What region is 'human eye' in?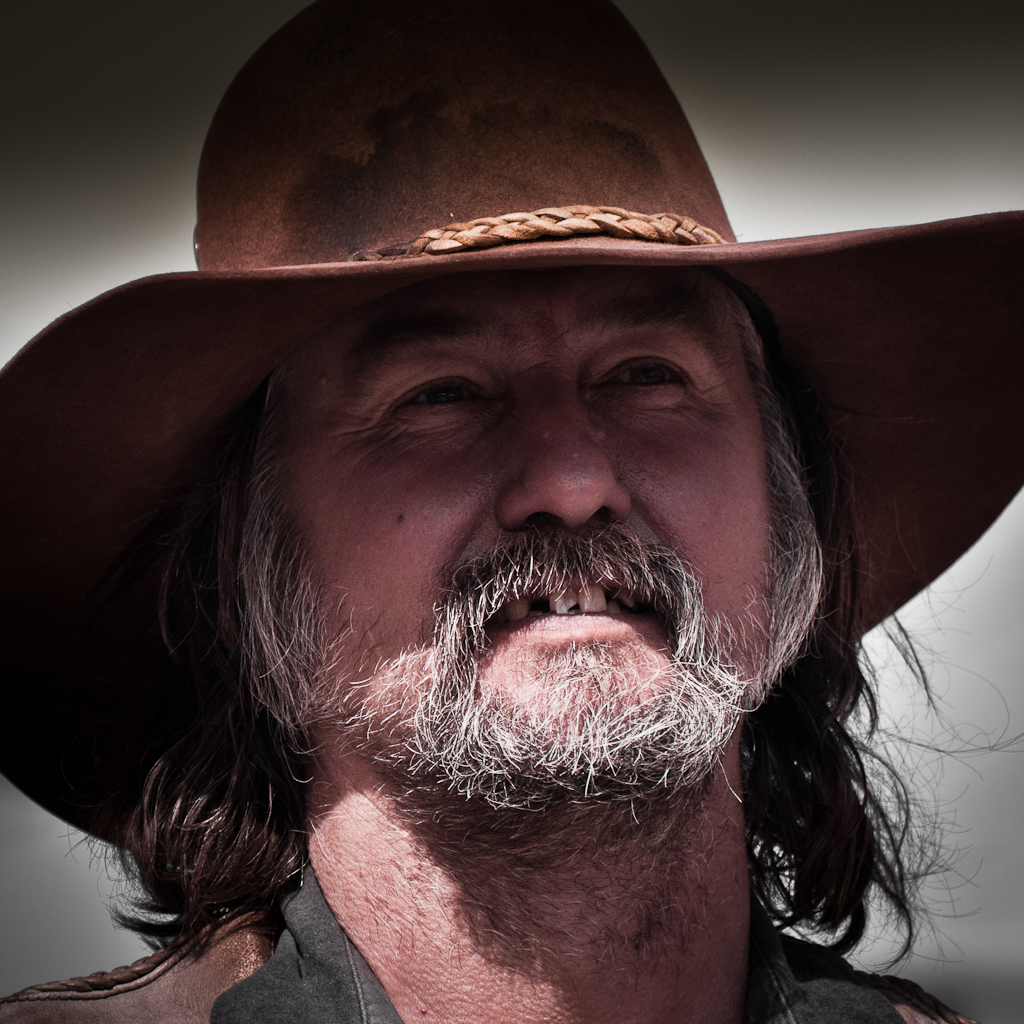
BBox(367, 372, 530, 451).
